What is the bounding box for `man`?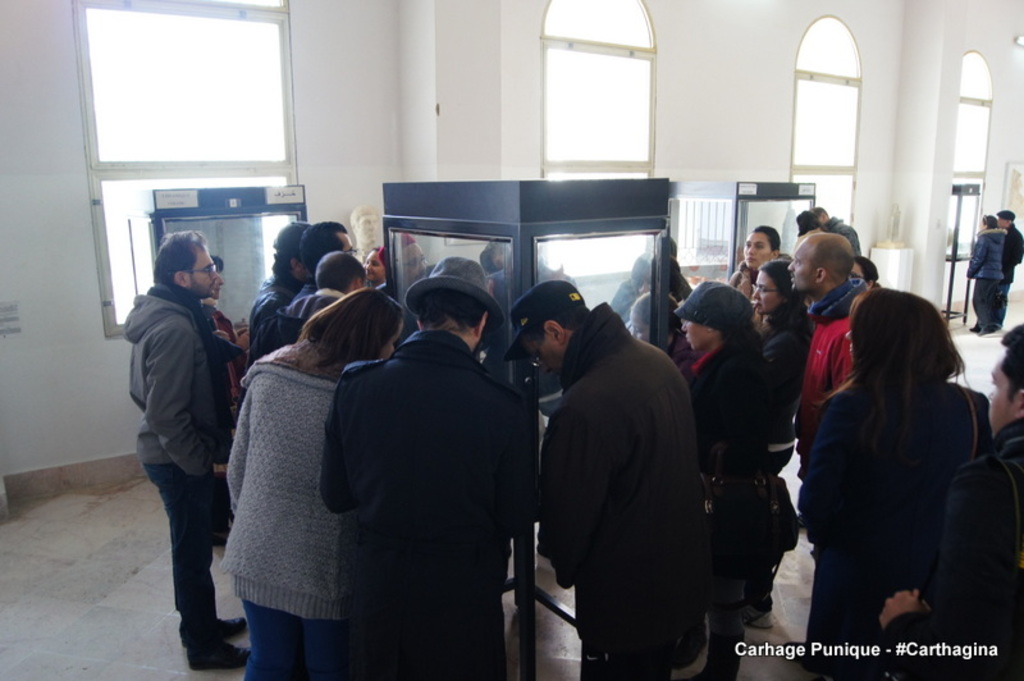
(317, 252, 534, 673).
